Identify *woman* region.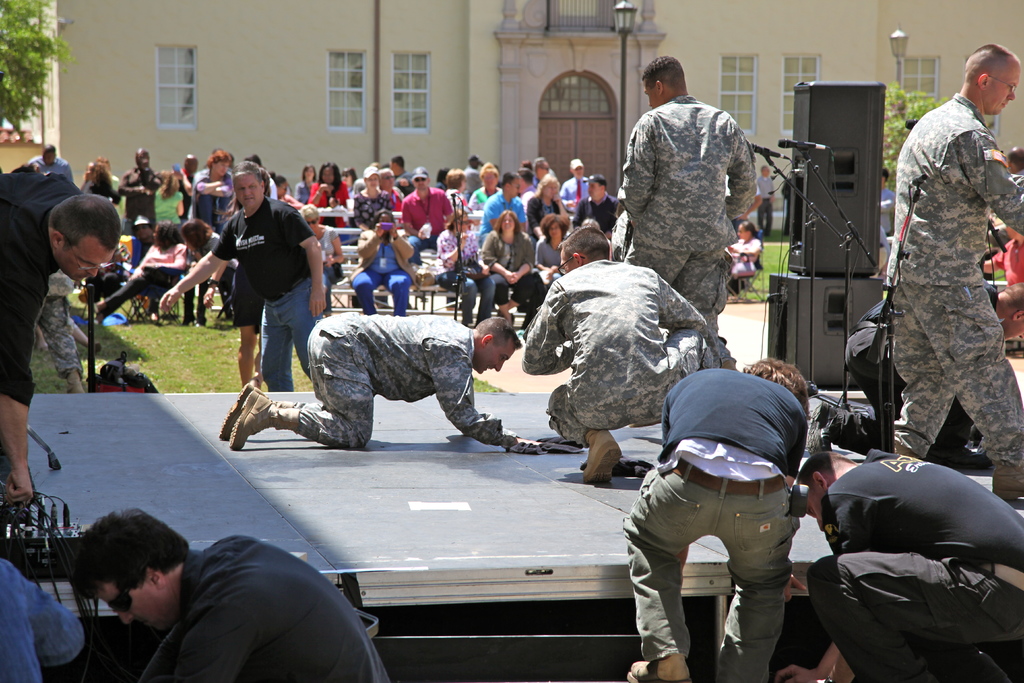
Region: x1=728 y1=219 x2=762 y2=292.
